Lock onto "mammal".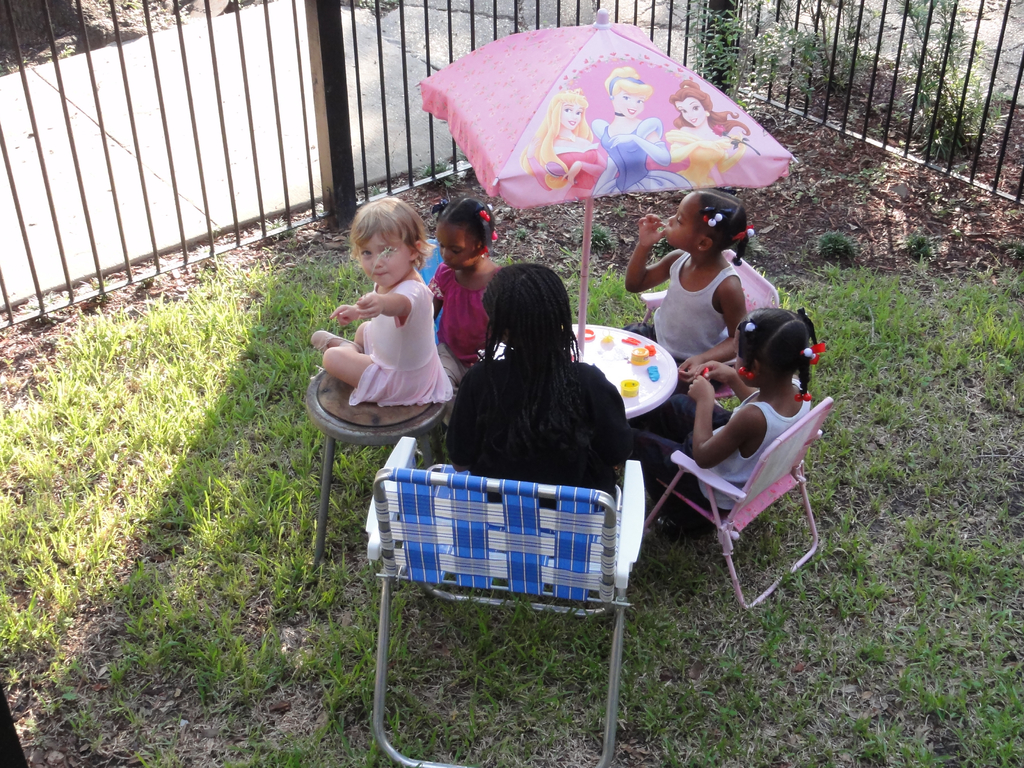
Locked: (left=518, top=86, right=607, bottom=199).
